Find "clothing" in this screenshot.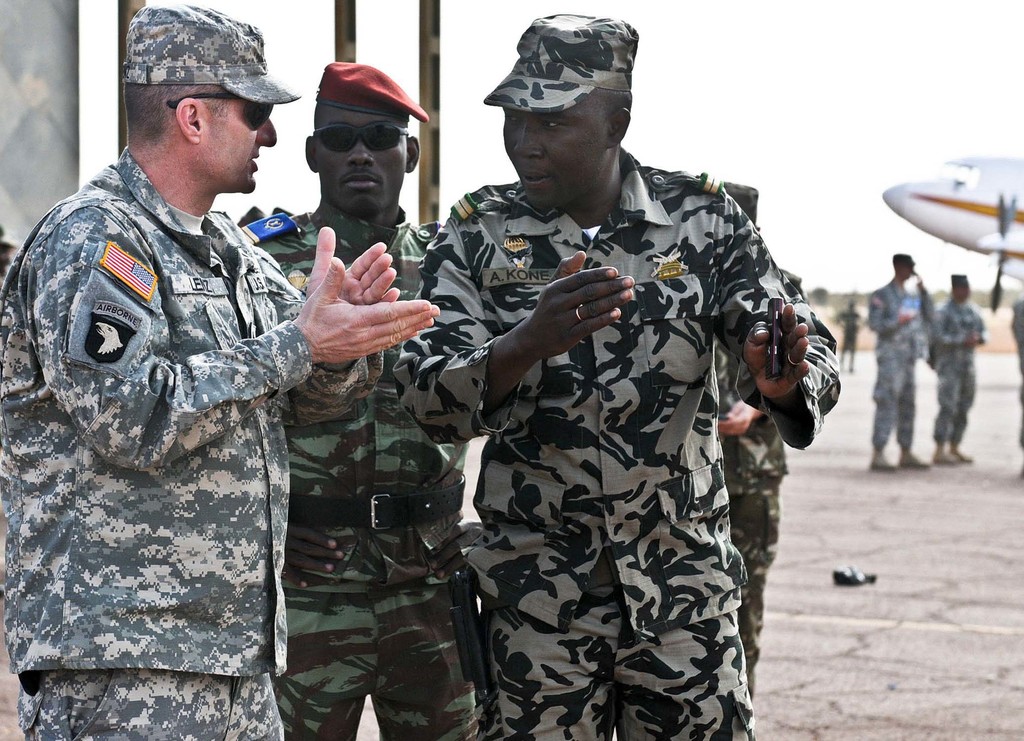
The bounding box for "clothing" is locate(392, 149, 840, 740).
